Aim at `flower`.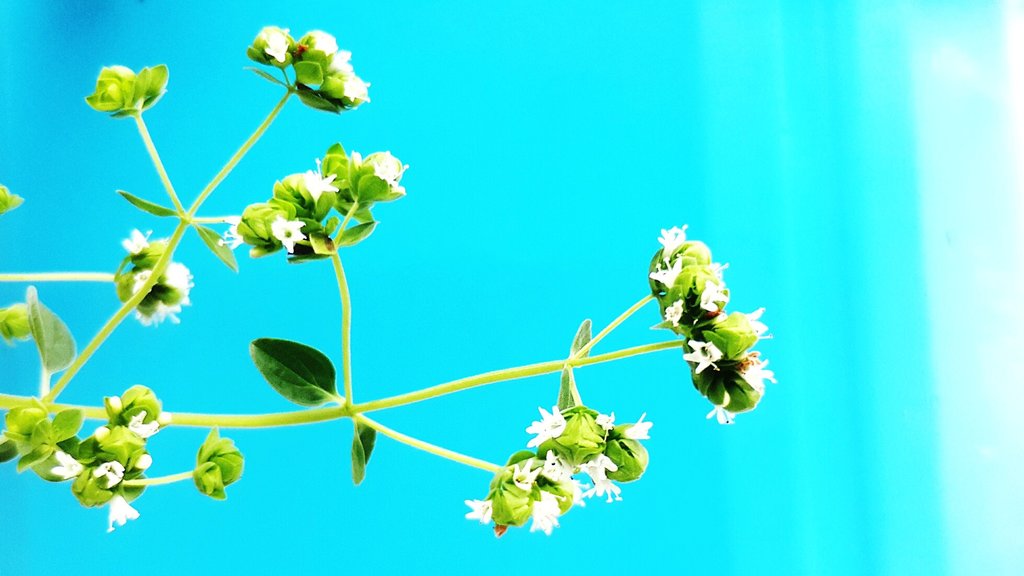
Aimed at [x1=509, y1=459, x2=547, y2=492].
